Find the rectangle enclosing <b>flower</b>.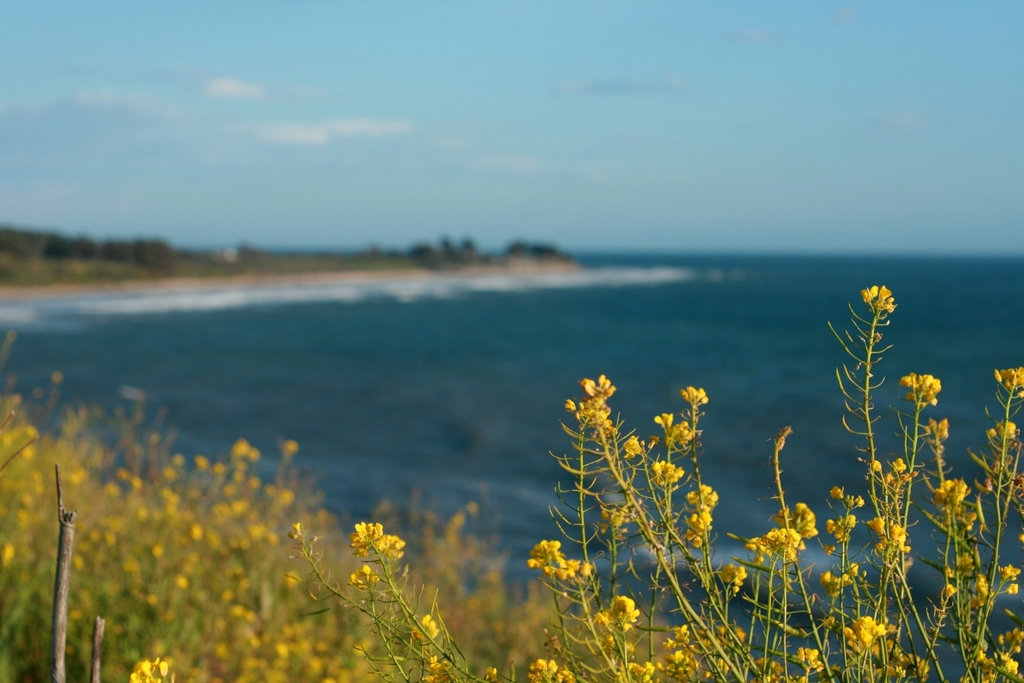
detection(869, 456, 878, 473).
